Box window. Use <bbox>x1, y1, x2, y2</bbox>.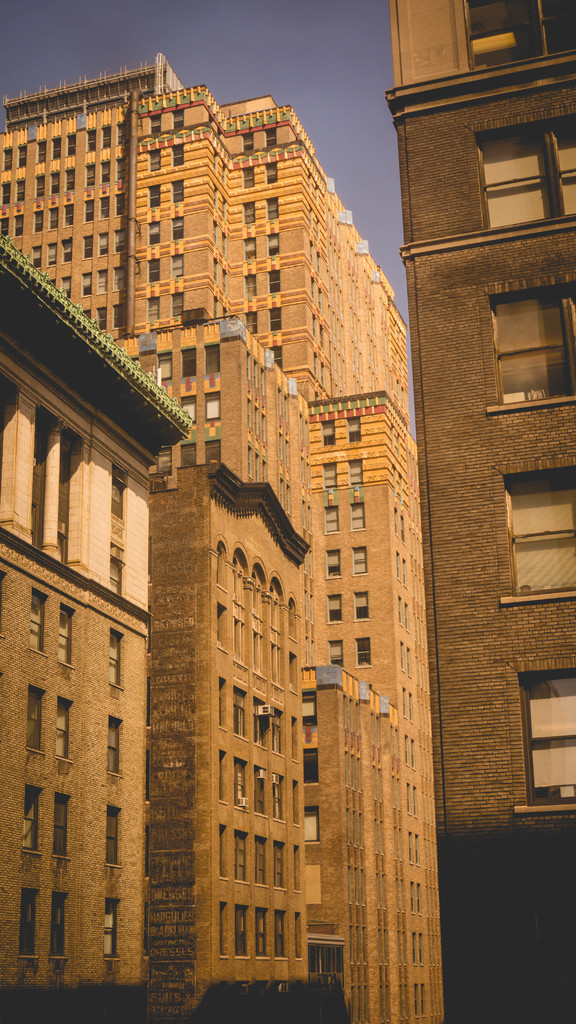
<bbox>348, 637, 372, 663</bbox>.
